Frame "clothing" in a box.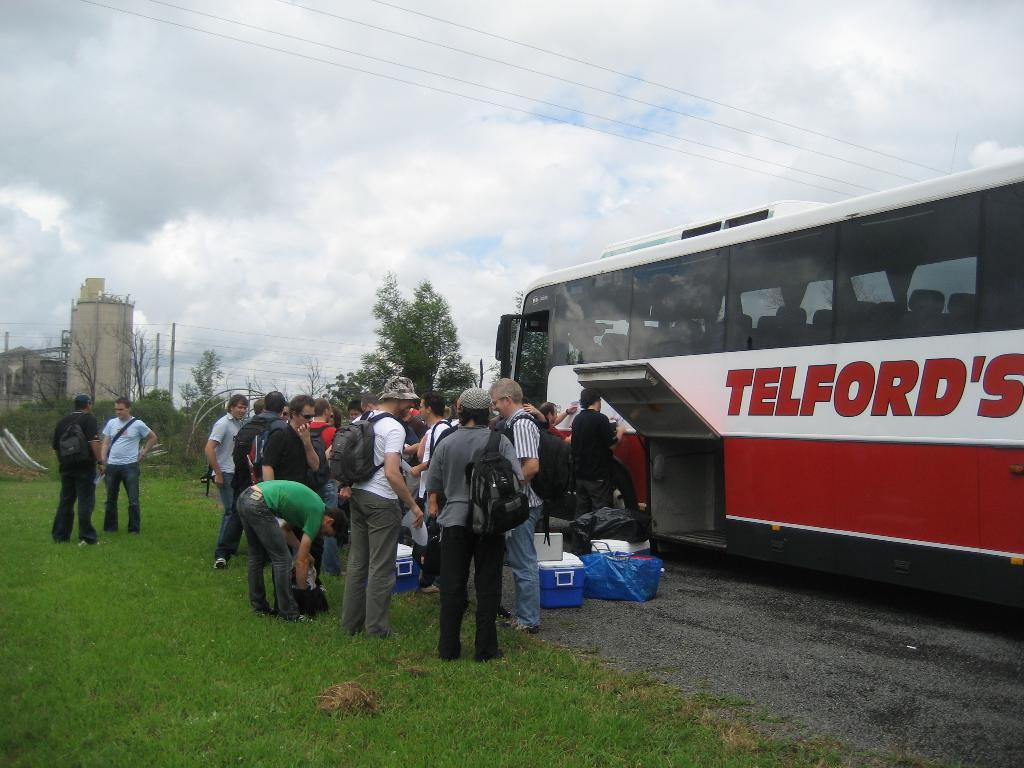
[246, 410, 282, 472].
